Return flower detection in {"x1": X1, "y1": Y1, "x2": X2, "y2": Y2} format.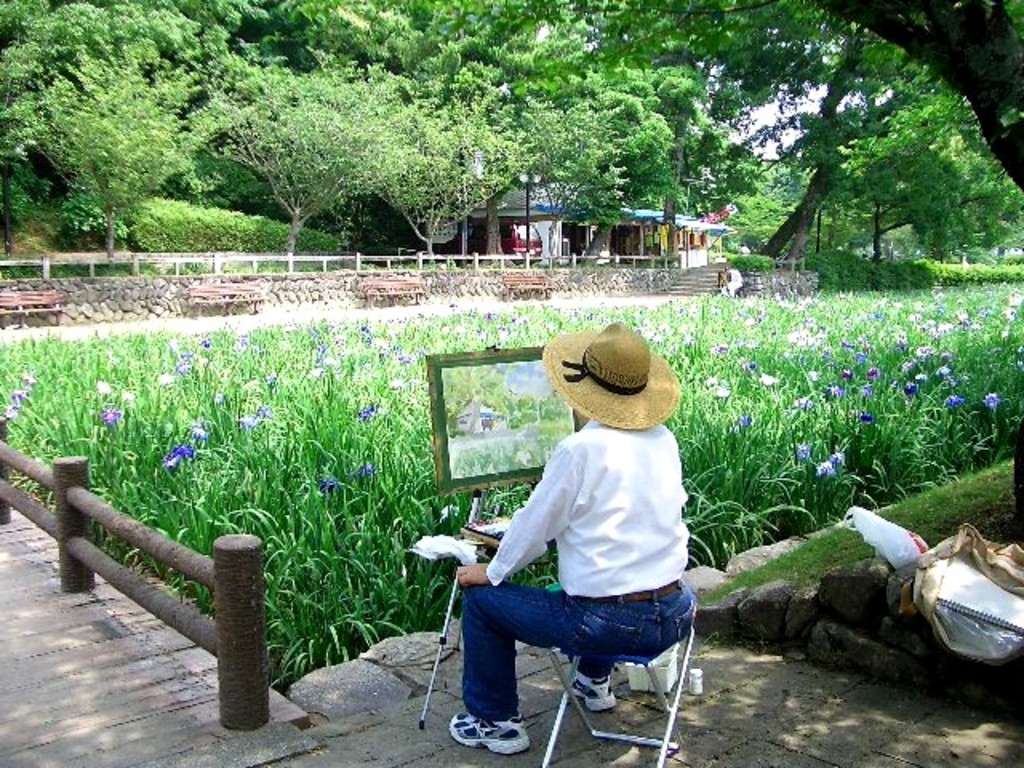
{"x1": 310, "y1": 333, "x2": 326, "y2": 349}.
